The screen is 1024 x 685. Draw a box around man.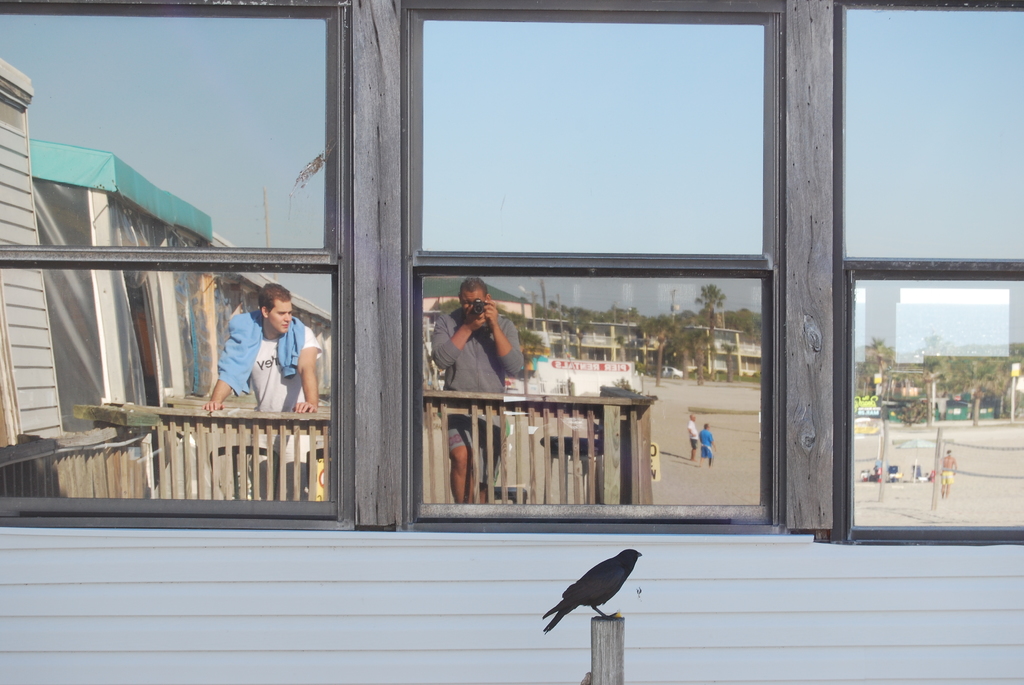
(428, 276, 525, 507).
